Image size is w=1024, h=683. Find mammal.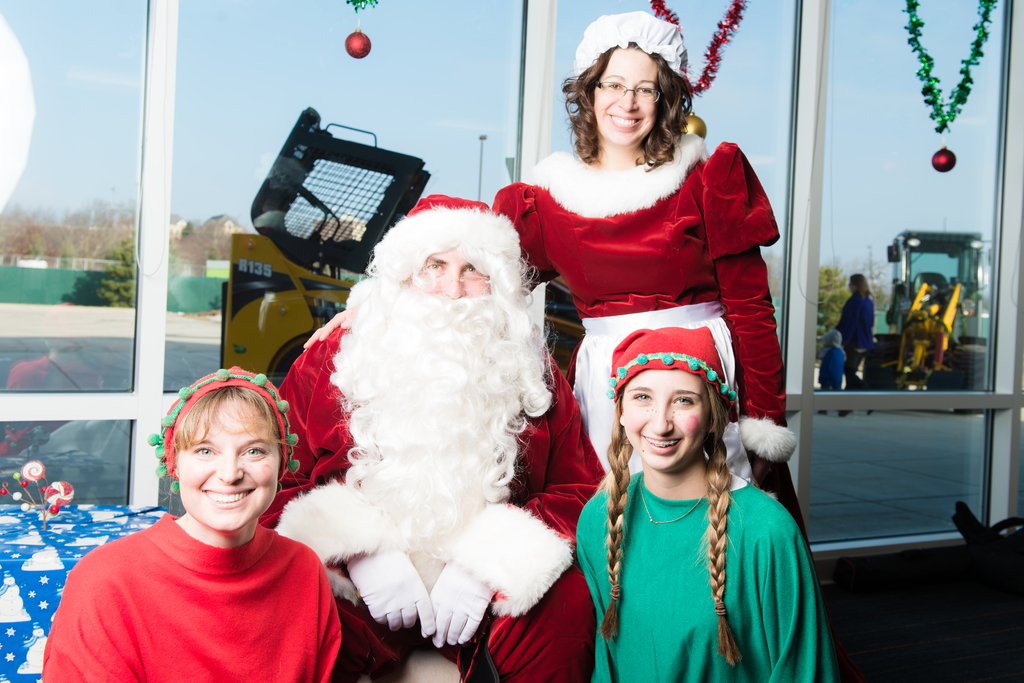
box=[575, 322, 835, 682].
